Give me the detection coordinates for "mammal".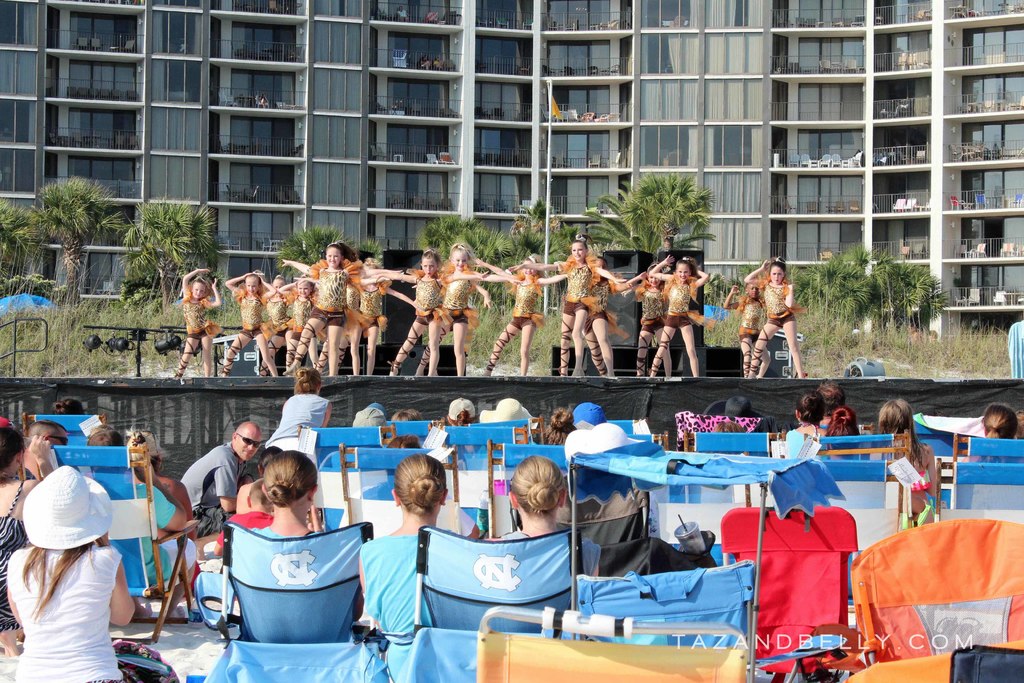
region(276, 277, 318, 372).
